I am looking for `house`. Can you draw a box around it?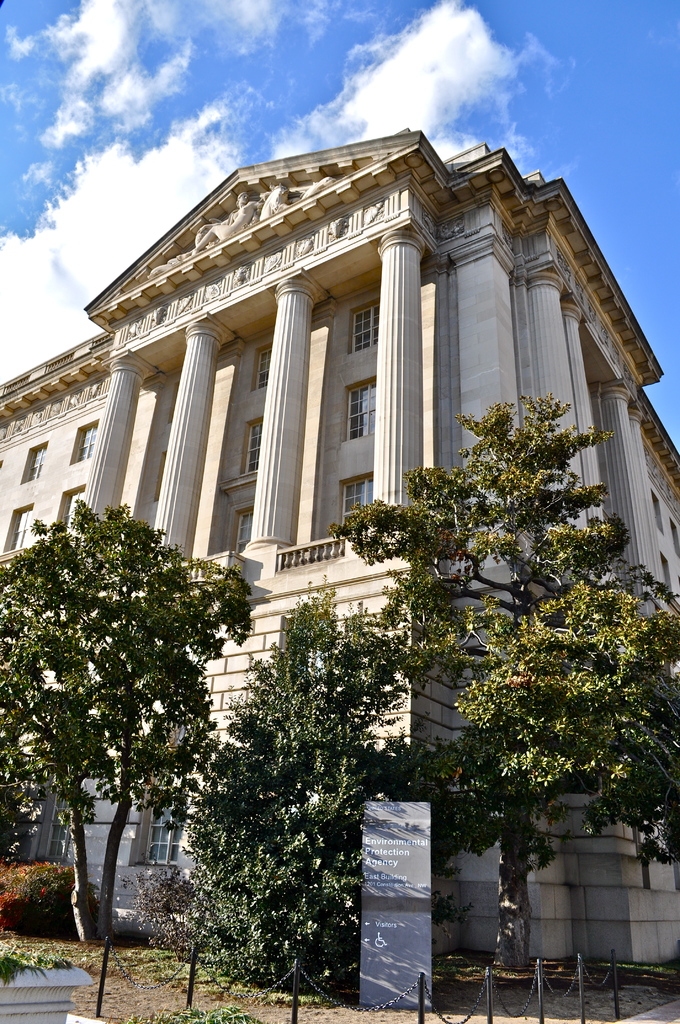
Sure, the bounding box is [0, 122, 679, 975].
